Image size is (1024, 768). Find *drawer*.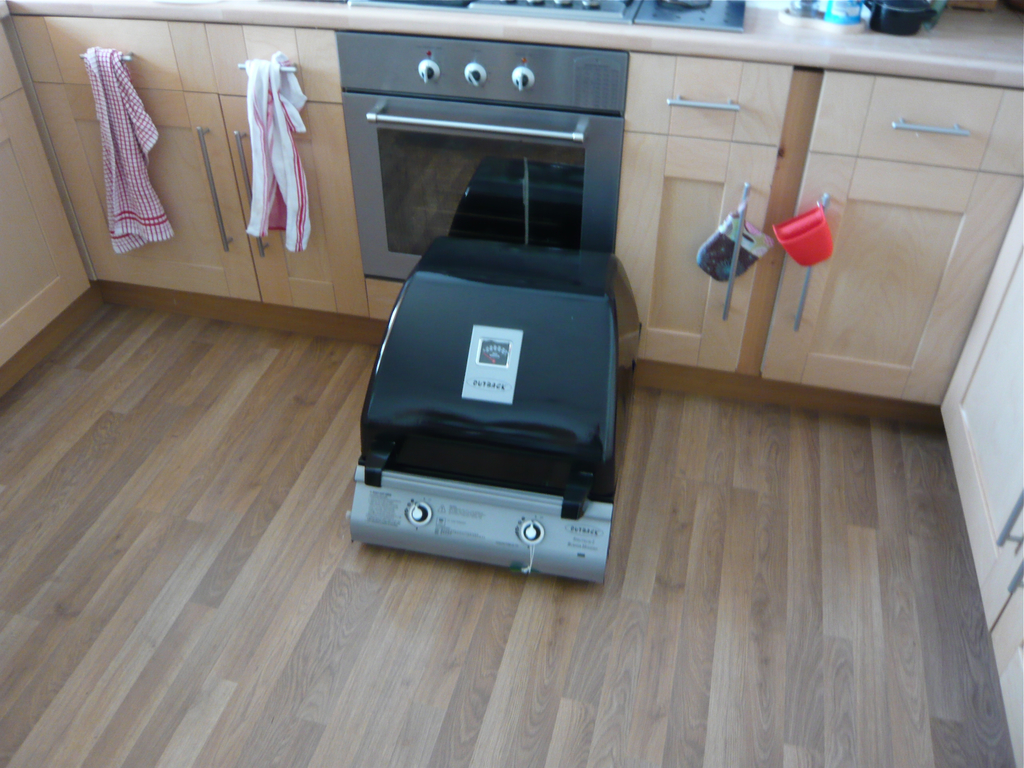
{"x1": 623, "y1": 52, "x2": 792, "y2": 146}.
